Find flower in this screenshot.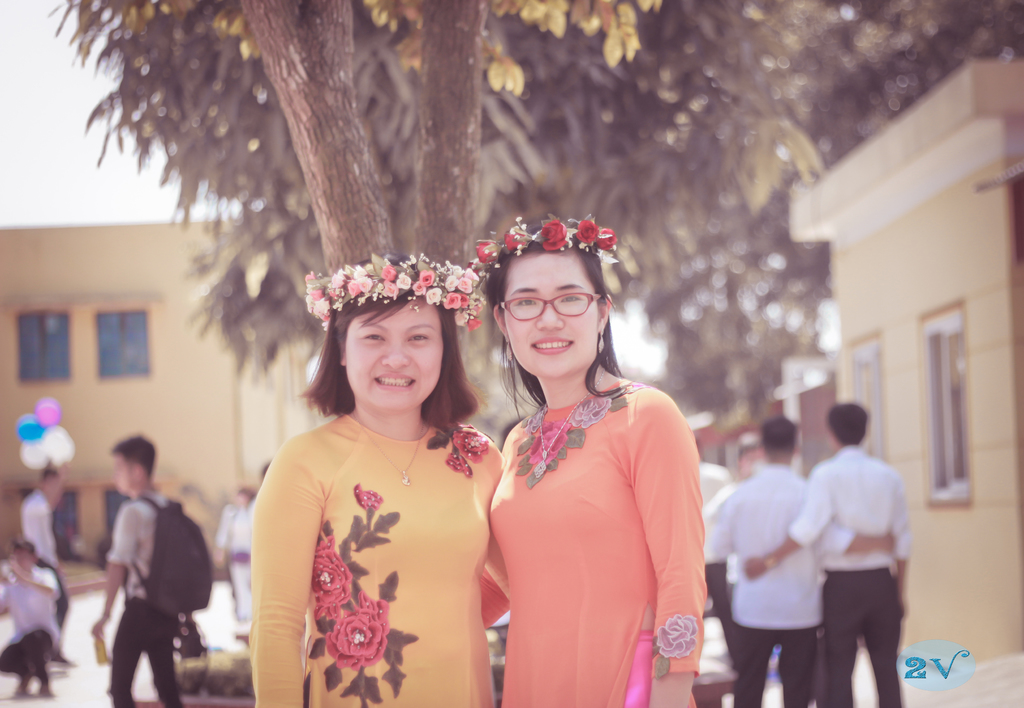
The bounding box for flower is bbox(531, 407, 546, 437).
